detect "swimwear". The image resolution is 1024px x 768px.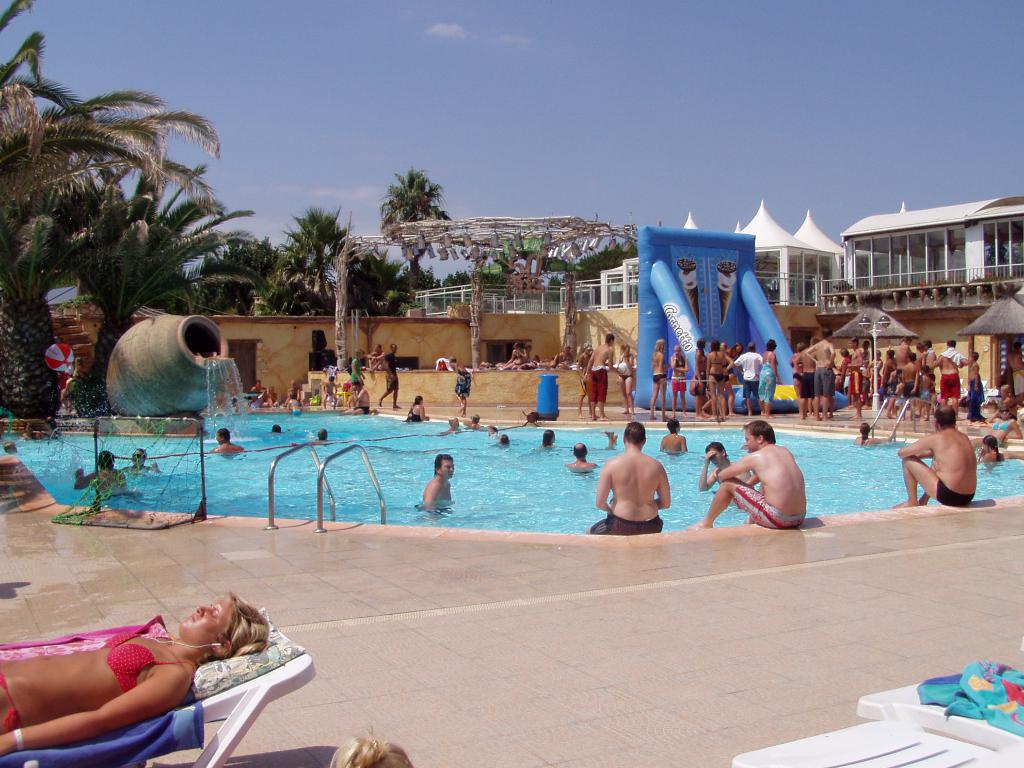
[991,419,1010,428].
